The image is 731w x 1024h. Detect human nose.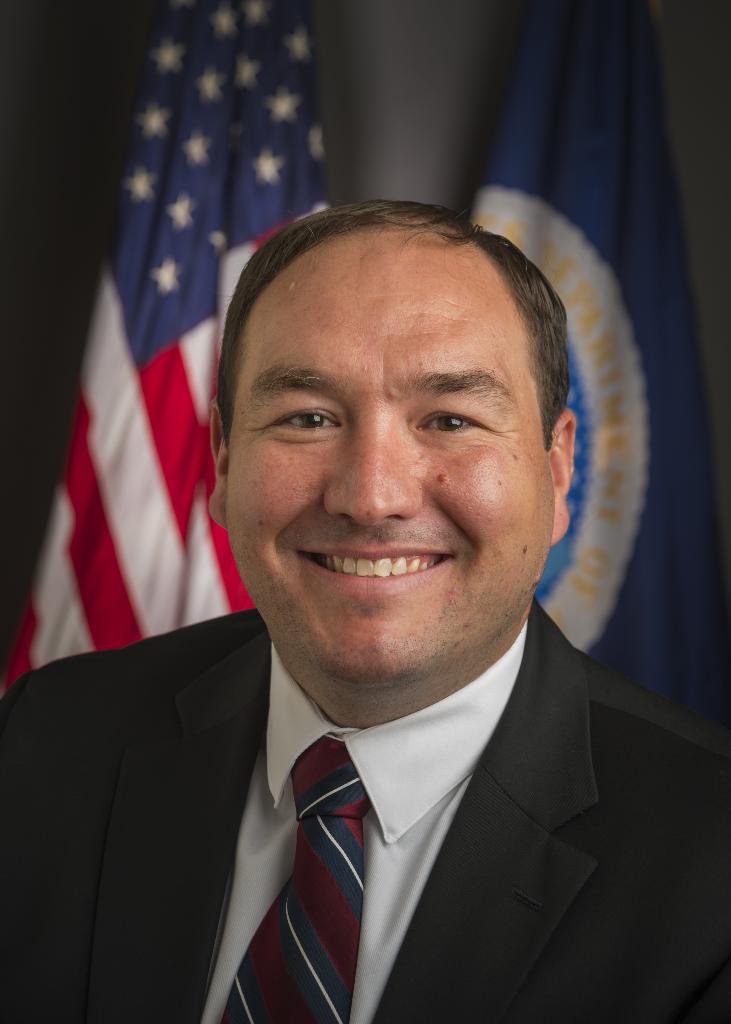
Detection: <bbox>317, 396, 419, 531</bbox>.
